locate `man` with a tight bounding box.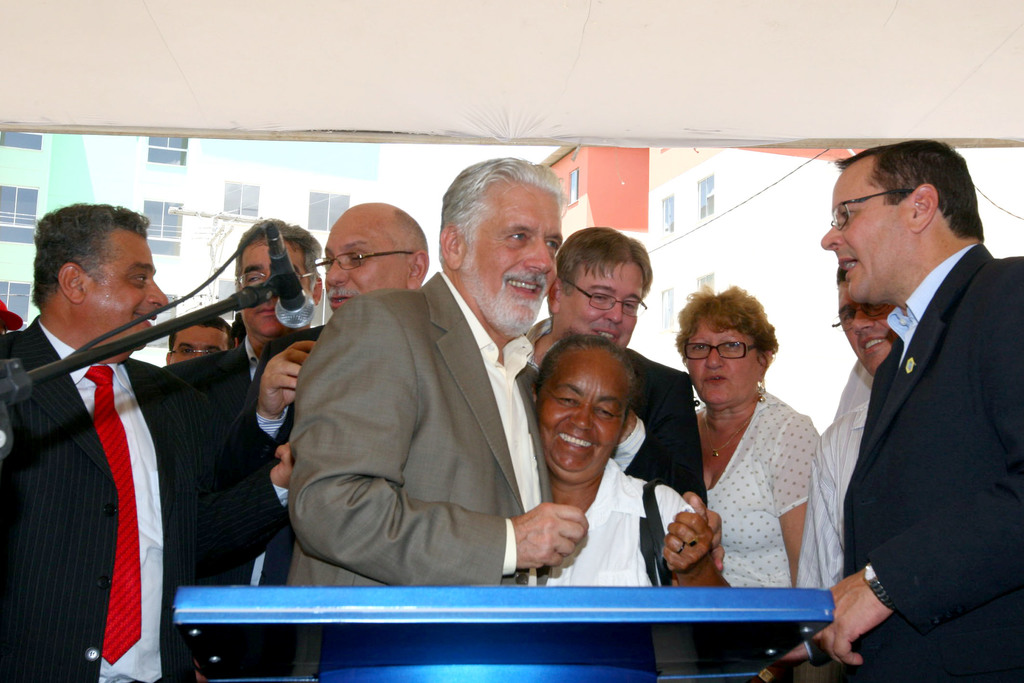
crop(0, 201, 221, 682).
